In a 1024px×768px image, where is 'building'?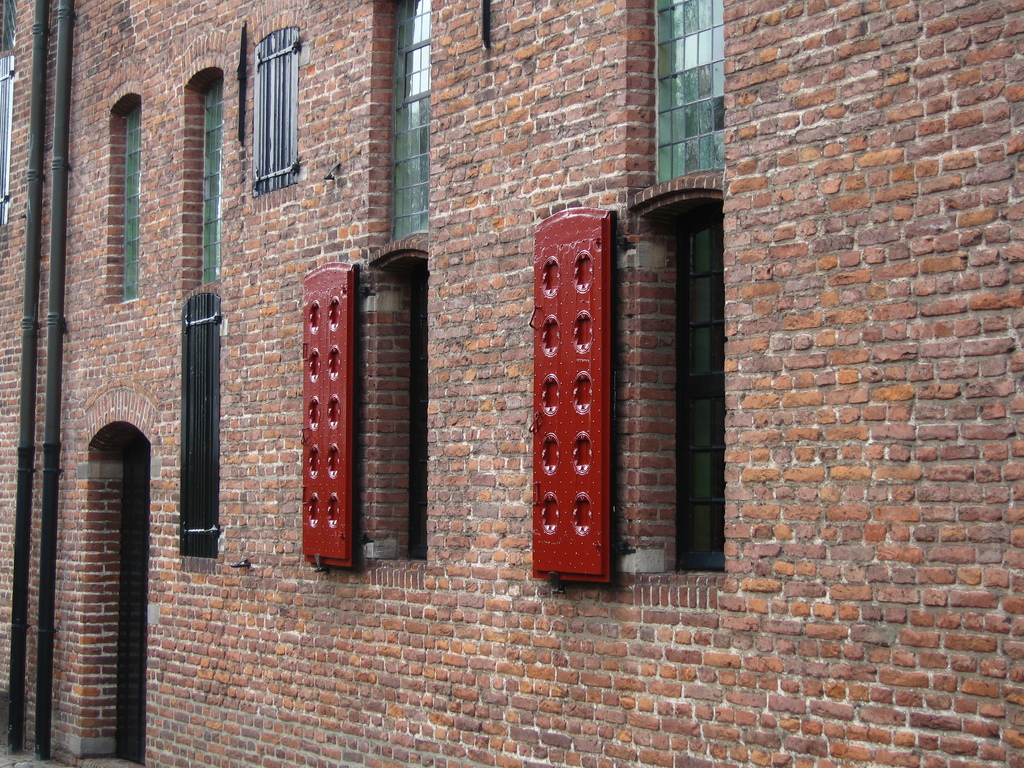
{"x1": 0, "y1": 0, "x2": 1015, "y2": 767}.
